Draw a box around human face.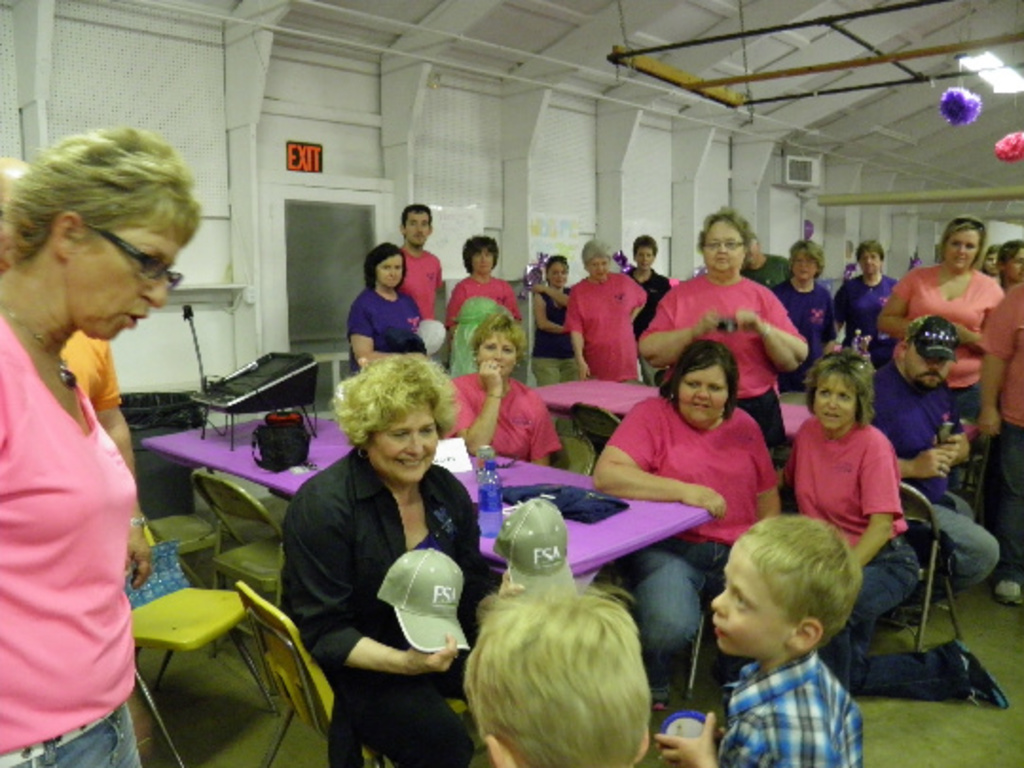
704, 222, 749, 273.
